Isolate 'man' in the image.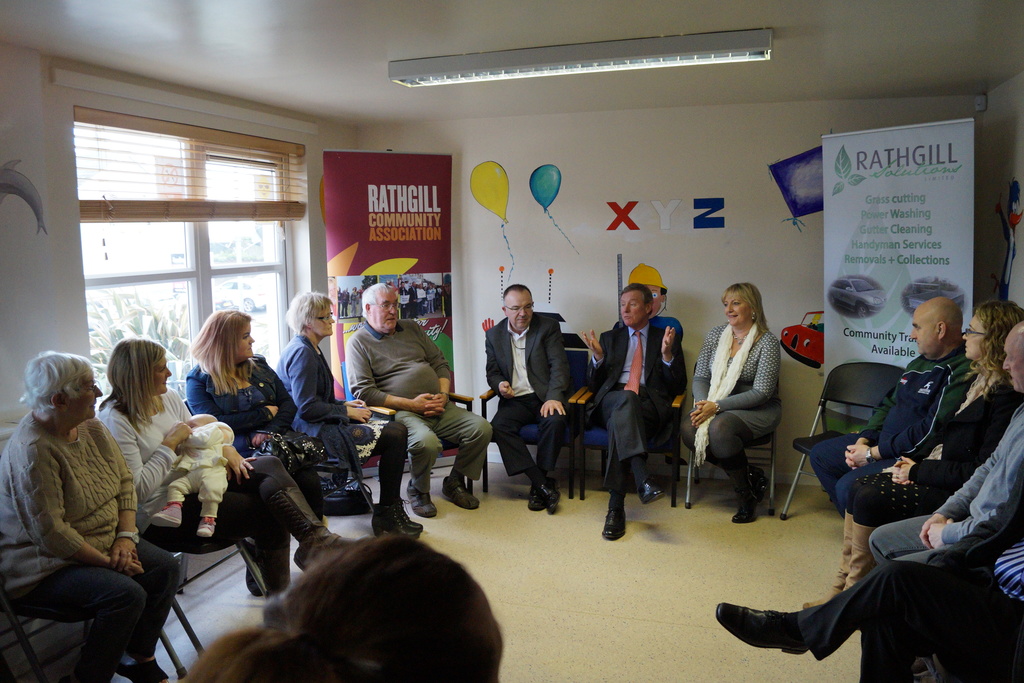
Isolated region: left=712, top=322, right=1023, bottom=664.
